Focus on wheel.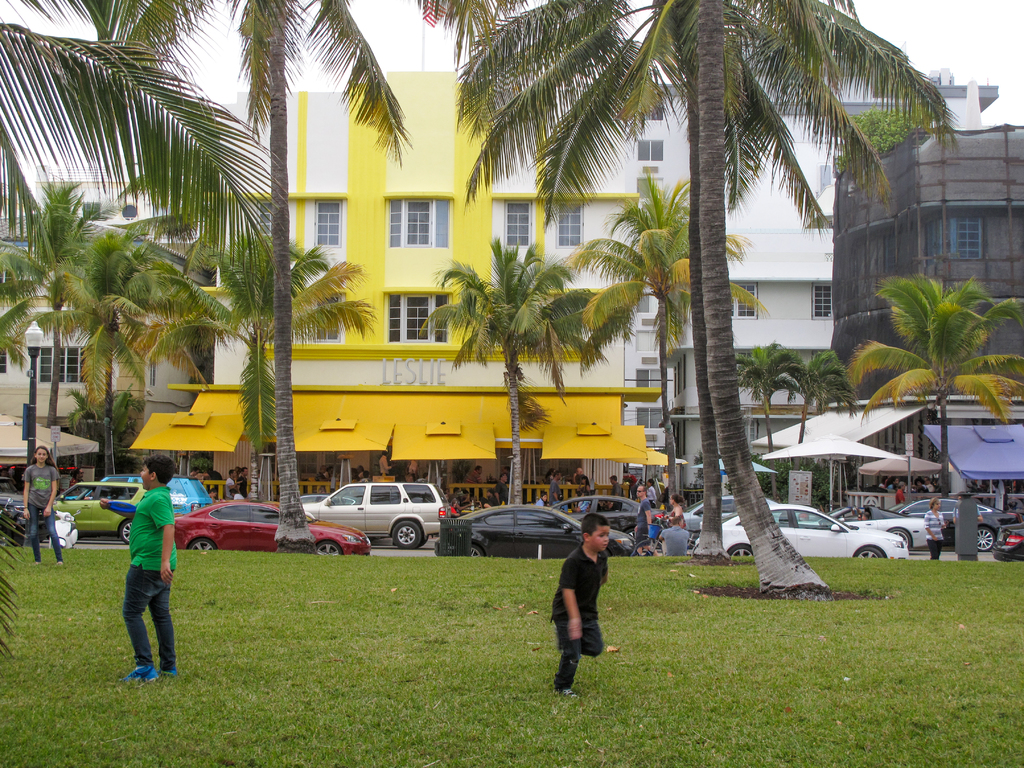
Focused at (x1=731, y1=537, x2=758, y2=558).
